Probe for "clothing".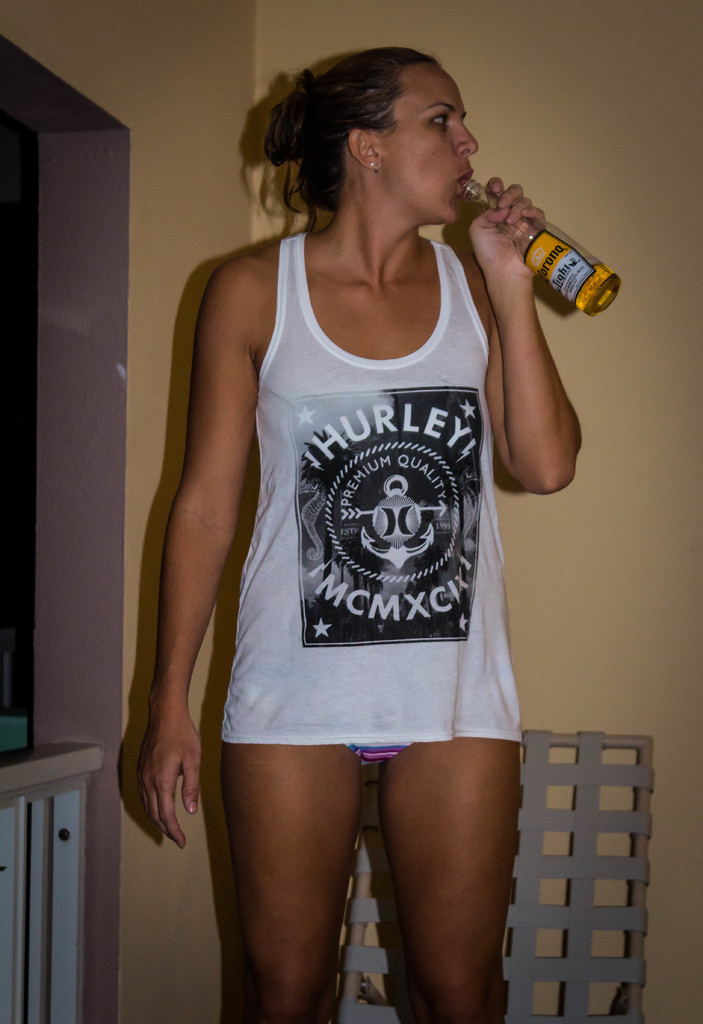
Probe result: pyautogui.locateOnScreen(227, 198, 548, 636).
